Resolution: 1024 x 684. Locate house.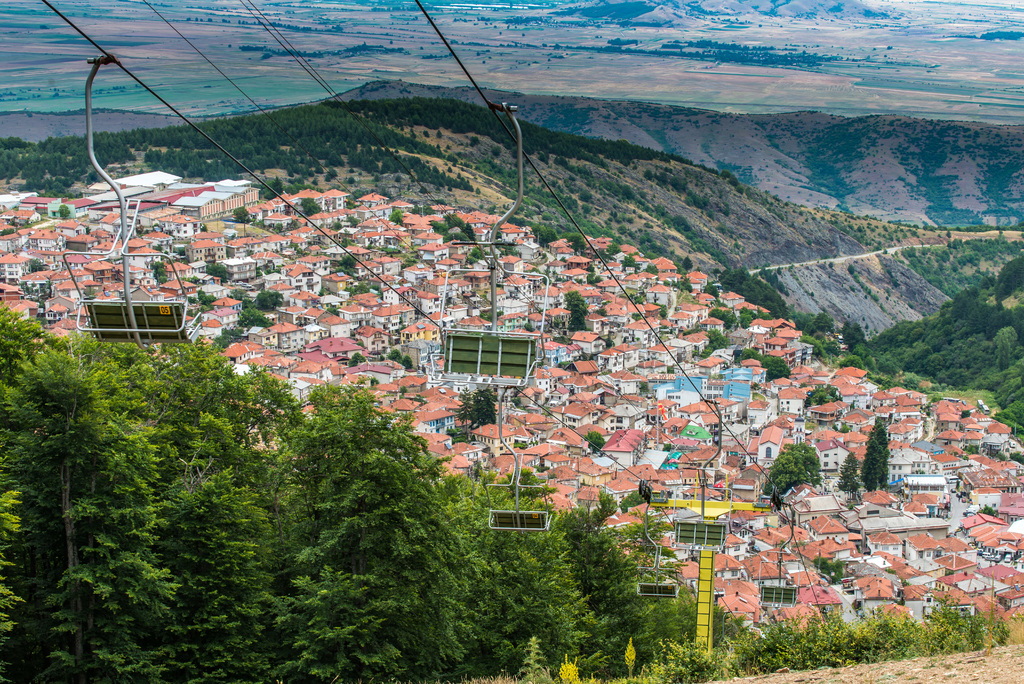
[left=643, top=282, right=678, bottom=307].
